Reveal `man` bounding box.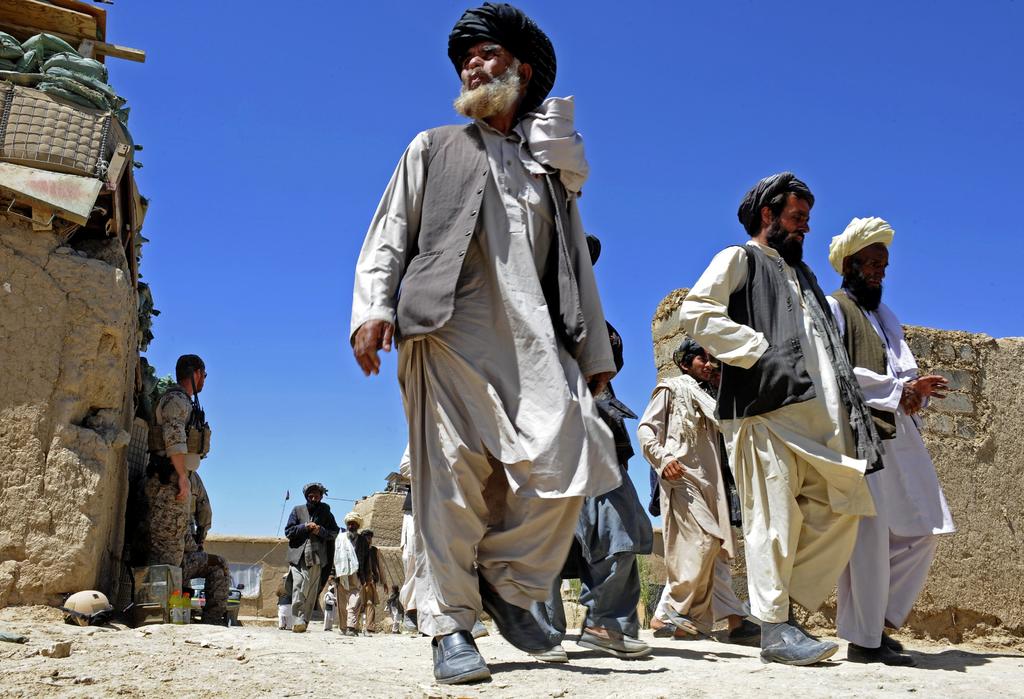
Revealed: select_region(677, 171, 886, 665).
